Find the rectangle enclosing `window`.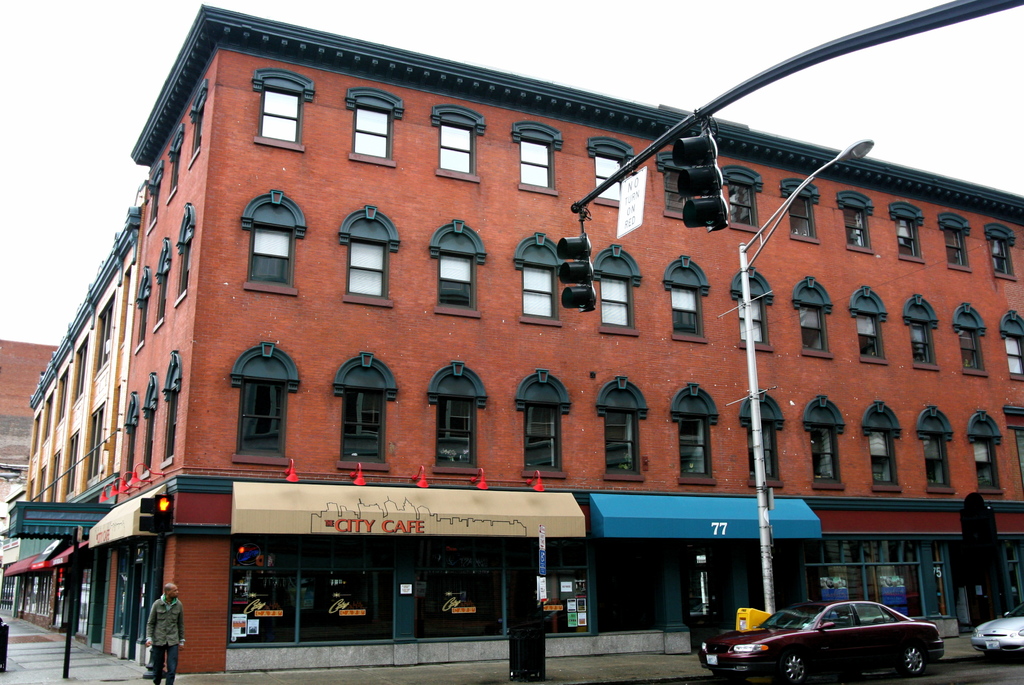
[left=1004, top=302, right=1023, bottom=376].
